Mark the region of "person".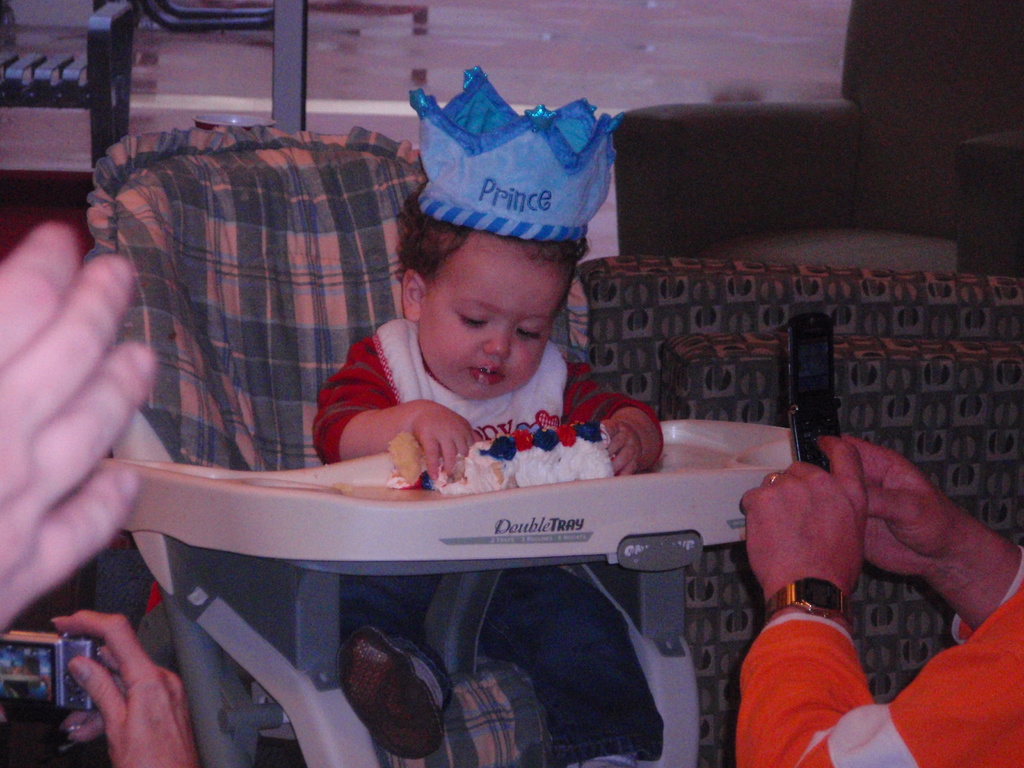
Region: (300,136,674,524).
